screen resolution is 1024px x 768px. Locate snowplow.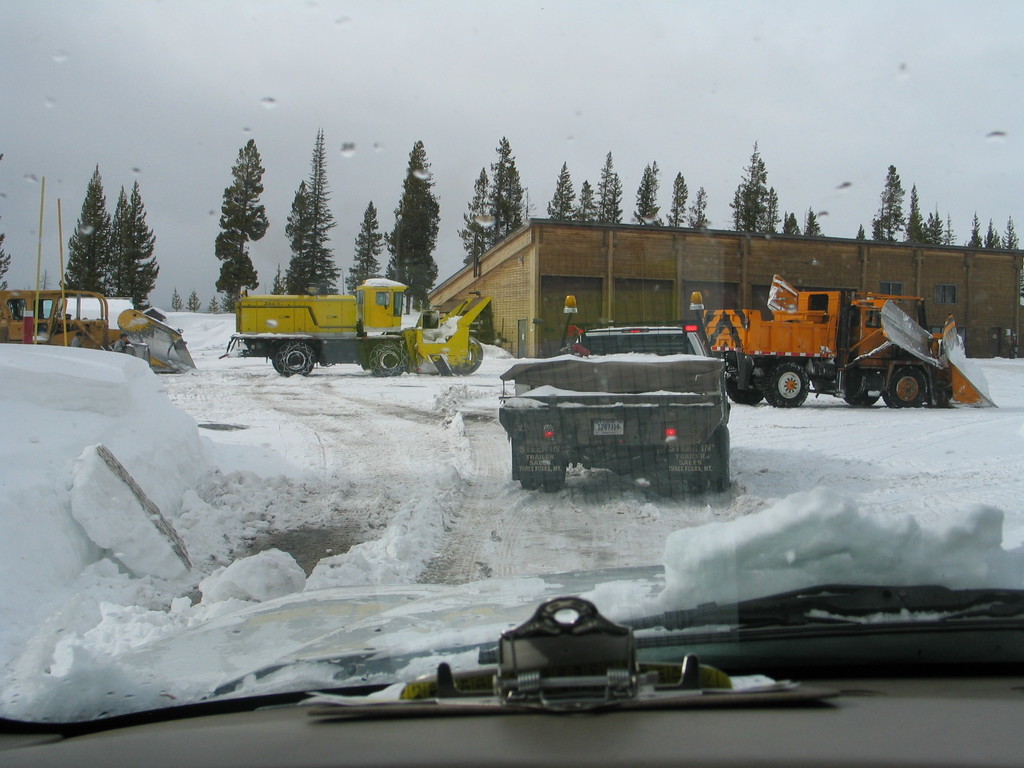
<bbox>0, 286, 198, 374</bbox>.
